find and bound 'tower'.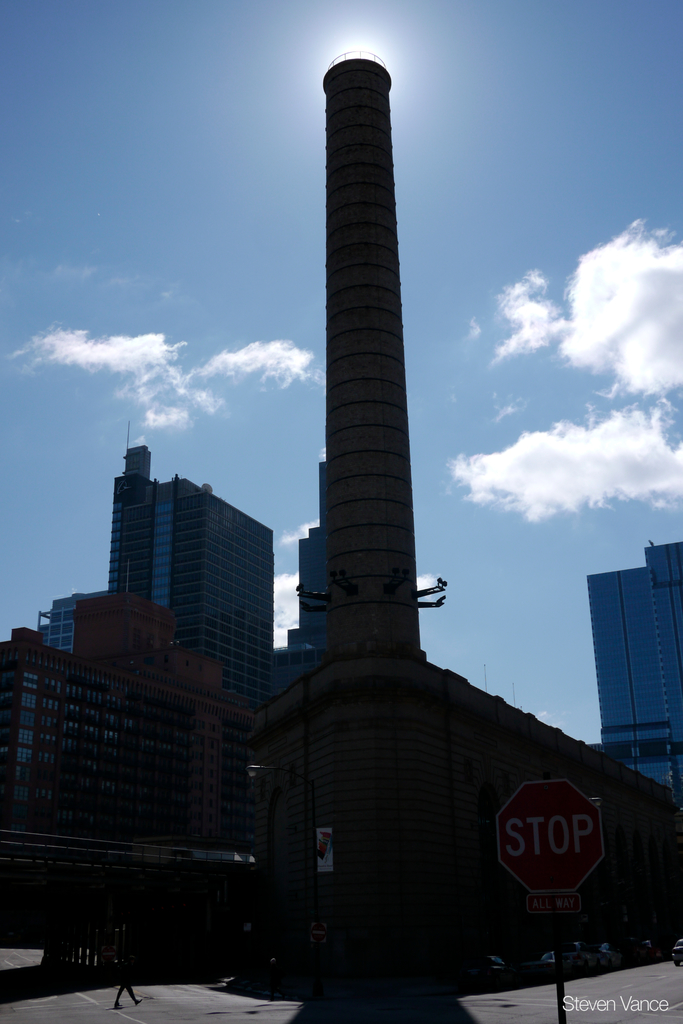
Bound: bbox=[581, 537, 682, 808].
